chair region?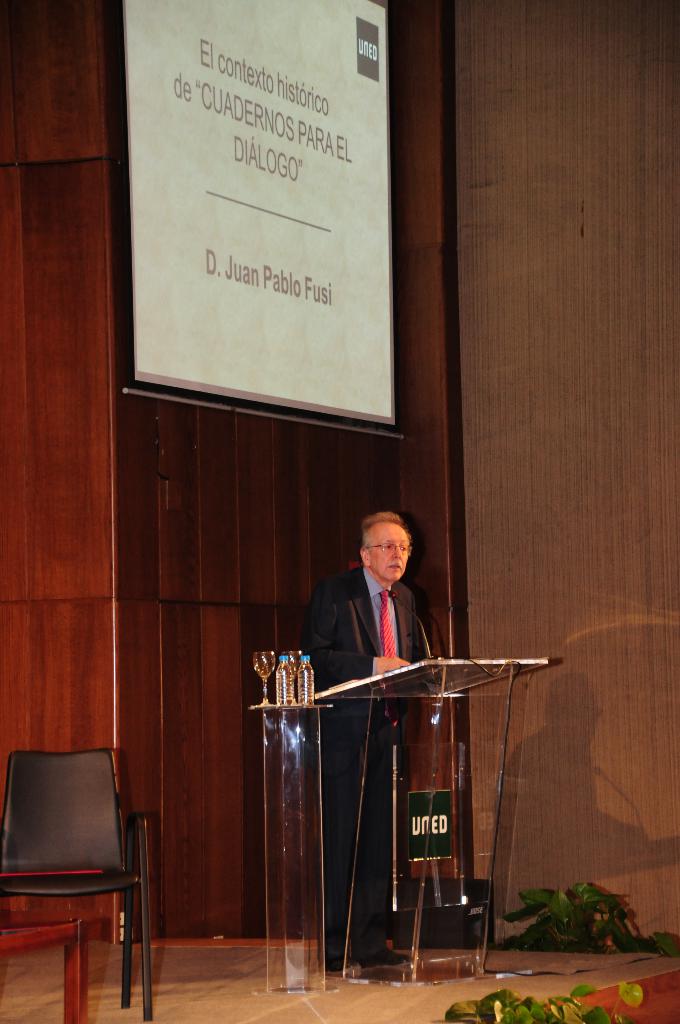
[3,733,158,1019]
